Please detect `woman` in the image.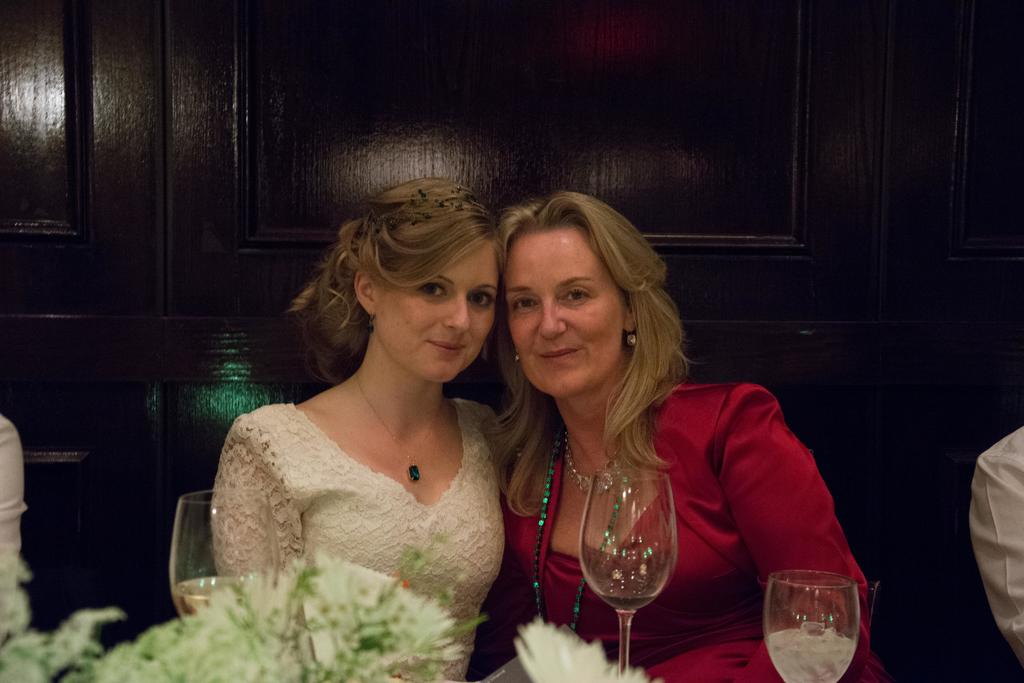
box(480, 195, 889, 682).
